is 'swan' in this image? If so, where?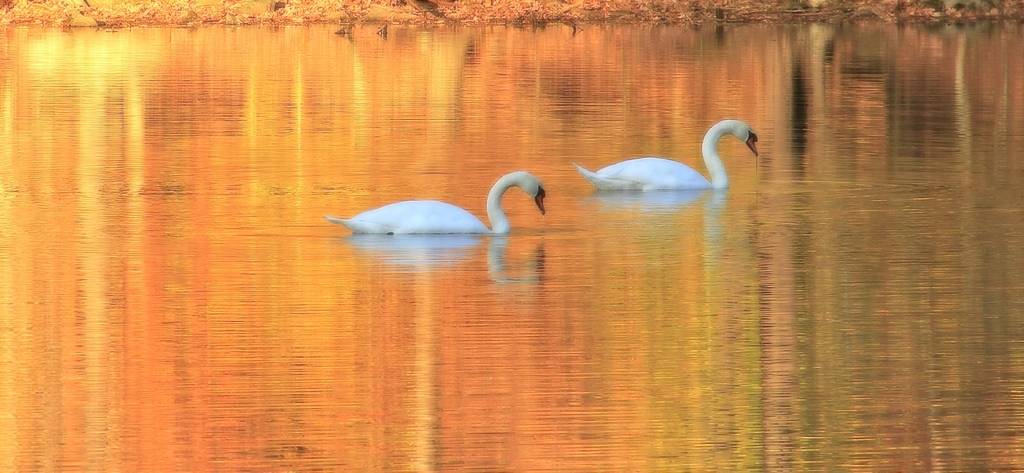
Yes, at (left=330, top=172, right=552, bottom=239).
